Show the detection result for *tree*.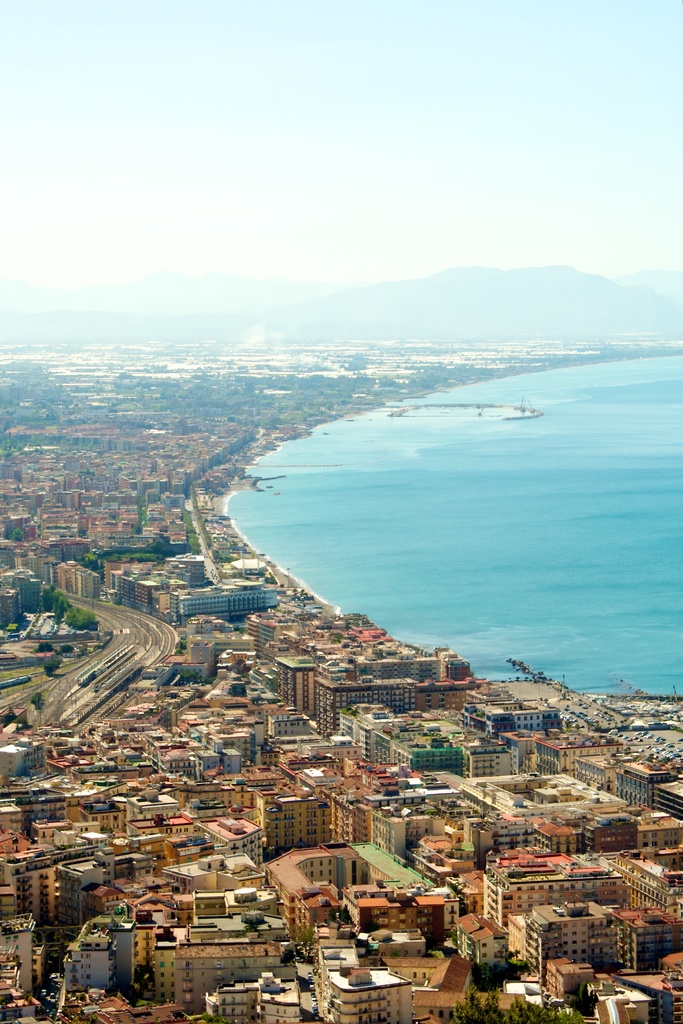
{"x1": 1, "y1": 450, "x2": 12, "y2": 461}.
